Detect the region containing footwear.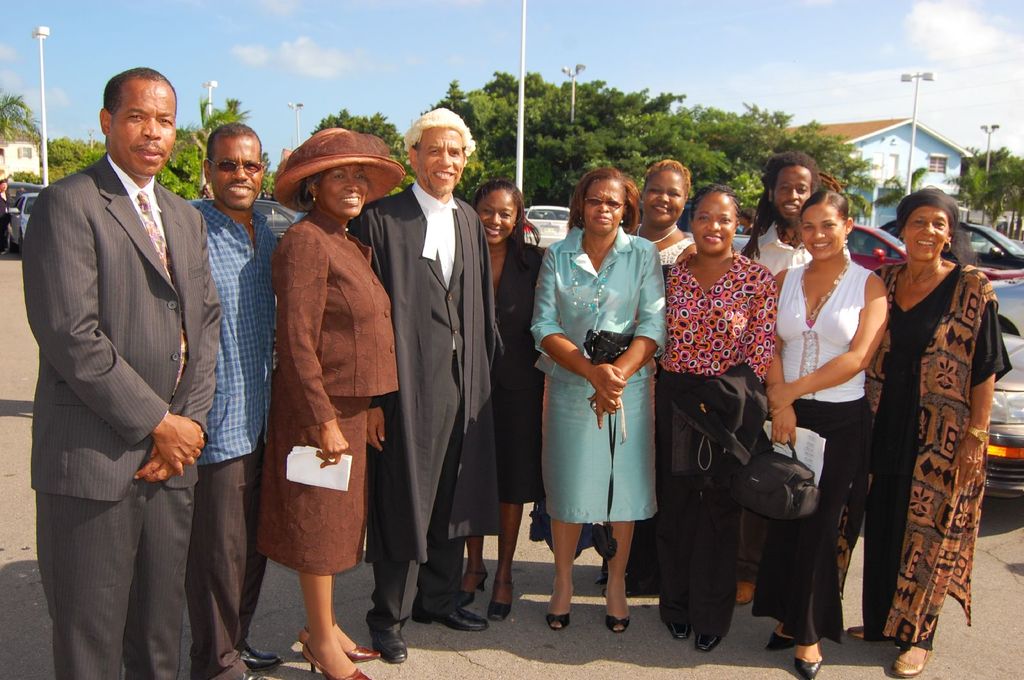
[285,629,381,668].
